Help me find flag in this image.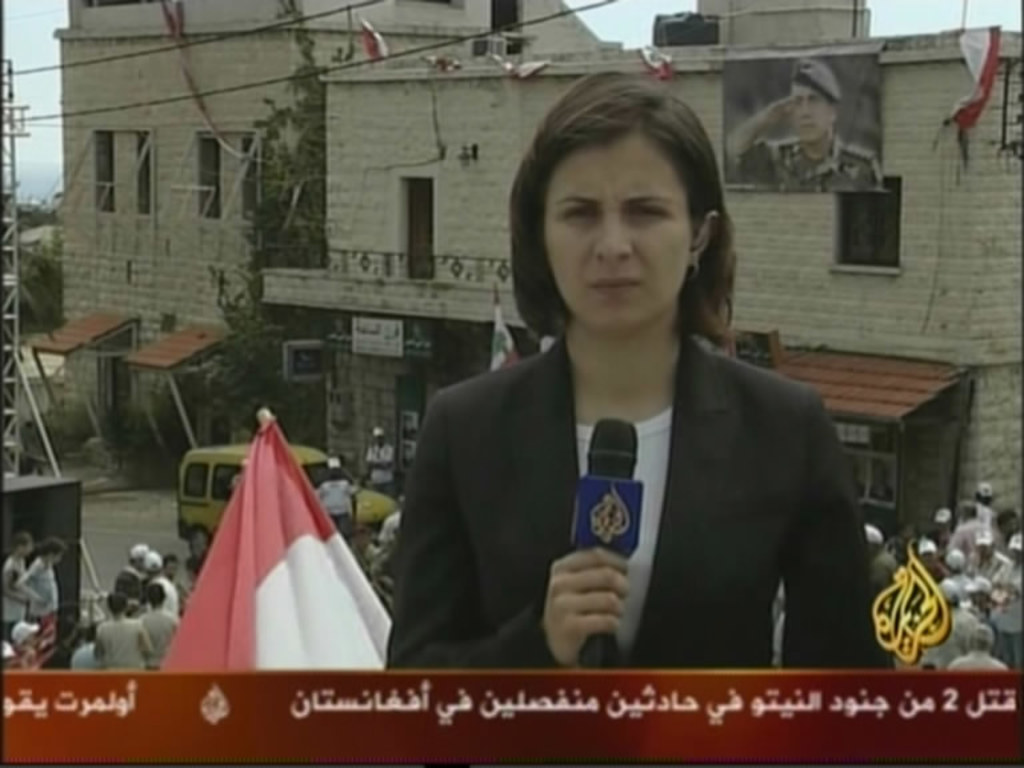
Found it: [left=637, top=43, right=669, bottom=83].
